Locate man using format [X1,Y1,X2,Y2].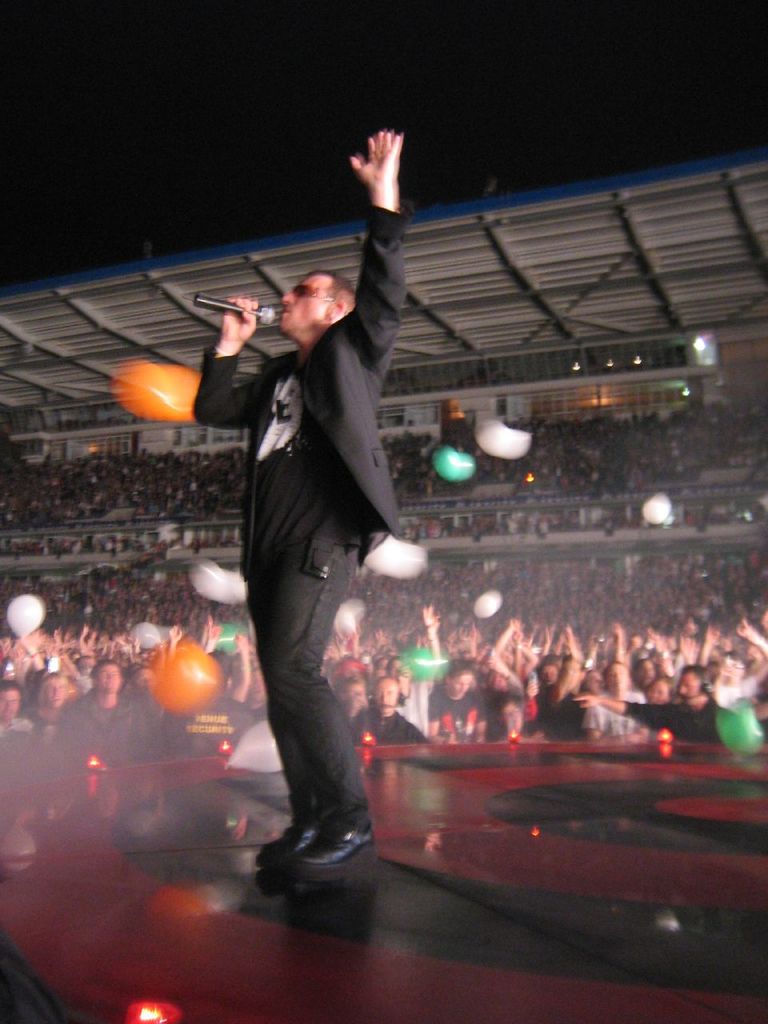
[205,174,435,908].
